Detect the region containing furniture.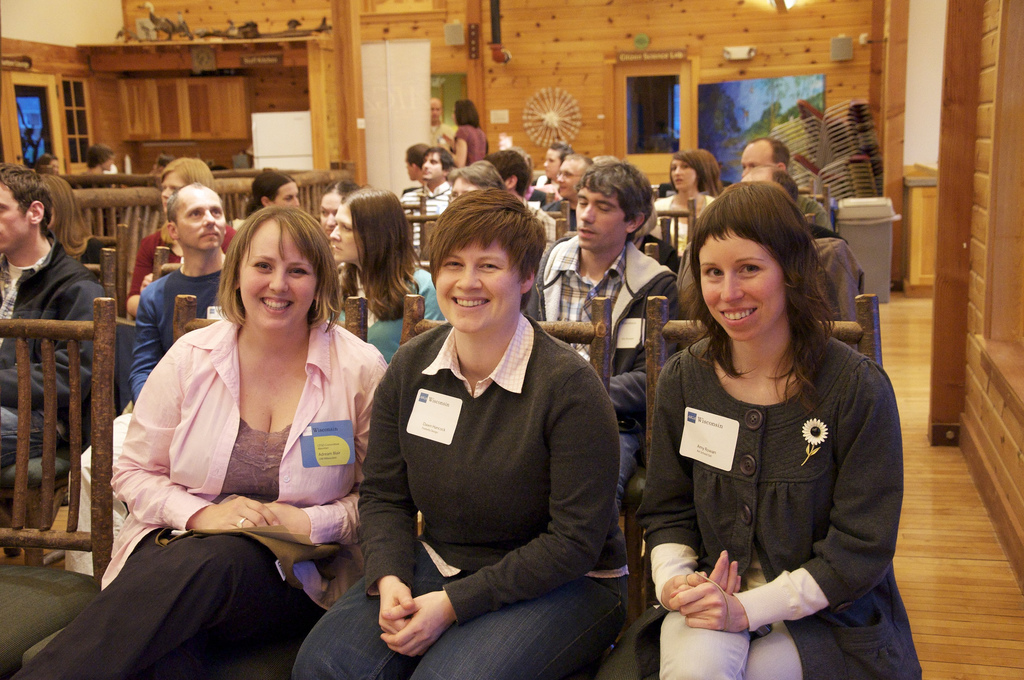
(906, 163, 940, 297).
